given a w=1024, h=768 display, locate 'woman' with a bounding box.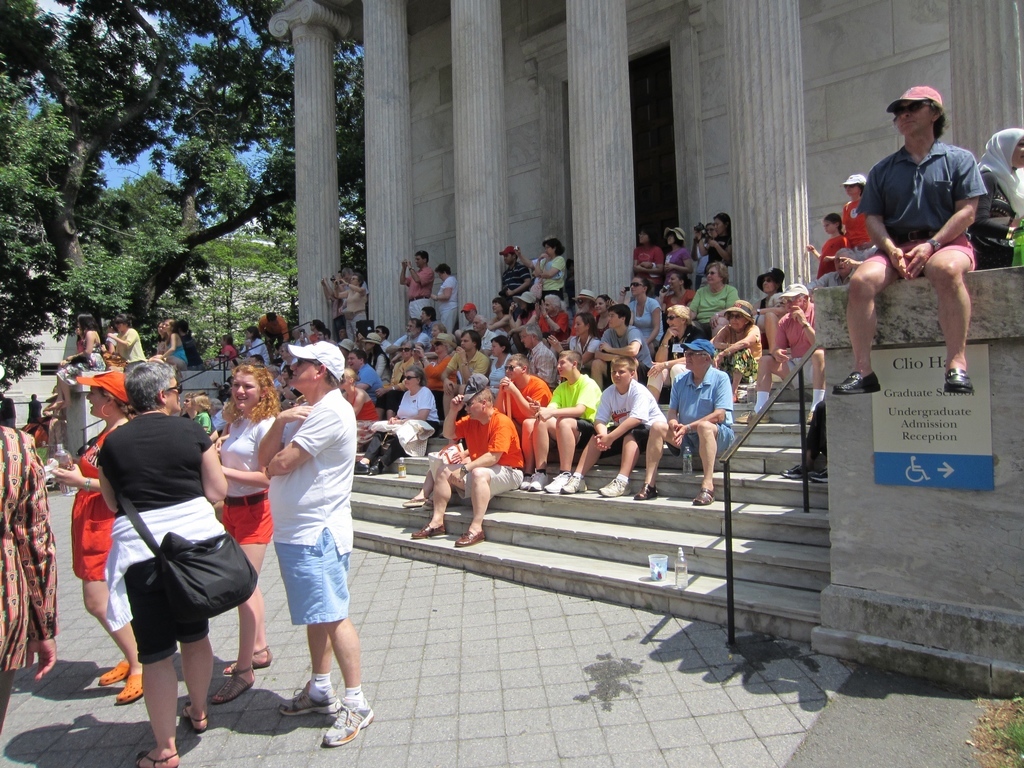
Located: [838,174,876,260].
